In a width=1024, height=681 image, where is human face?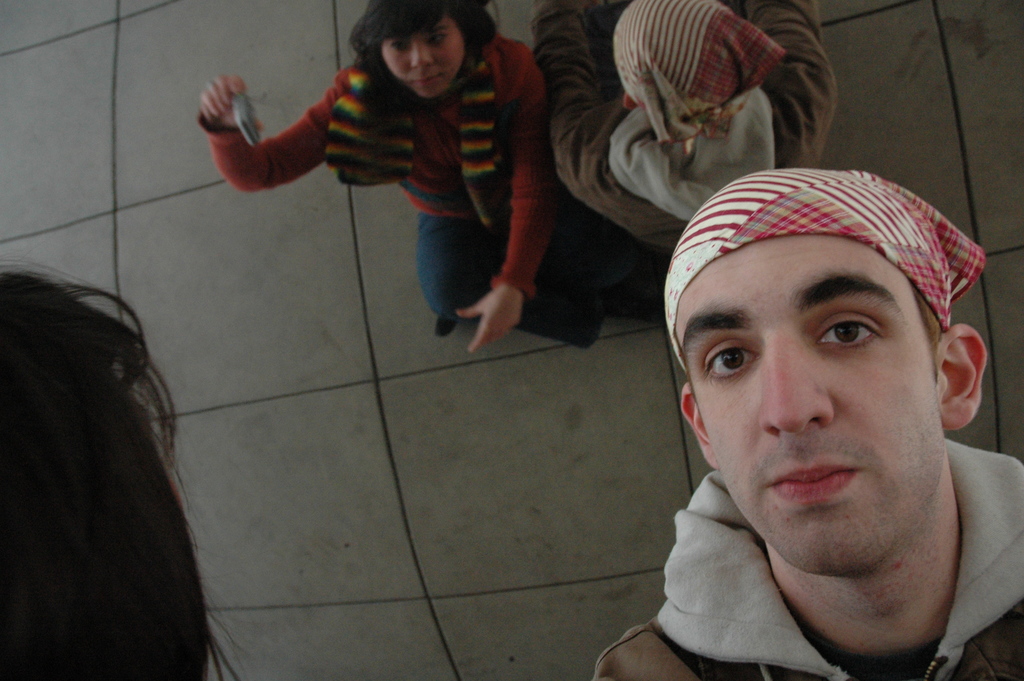
673:234:946:575.
